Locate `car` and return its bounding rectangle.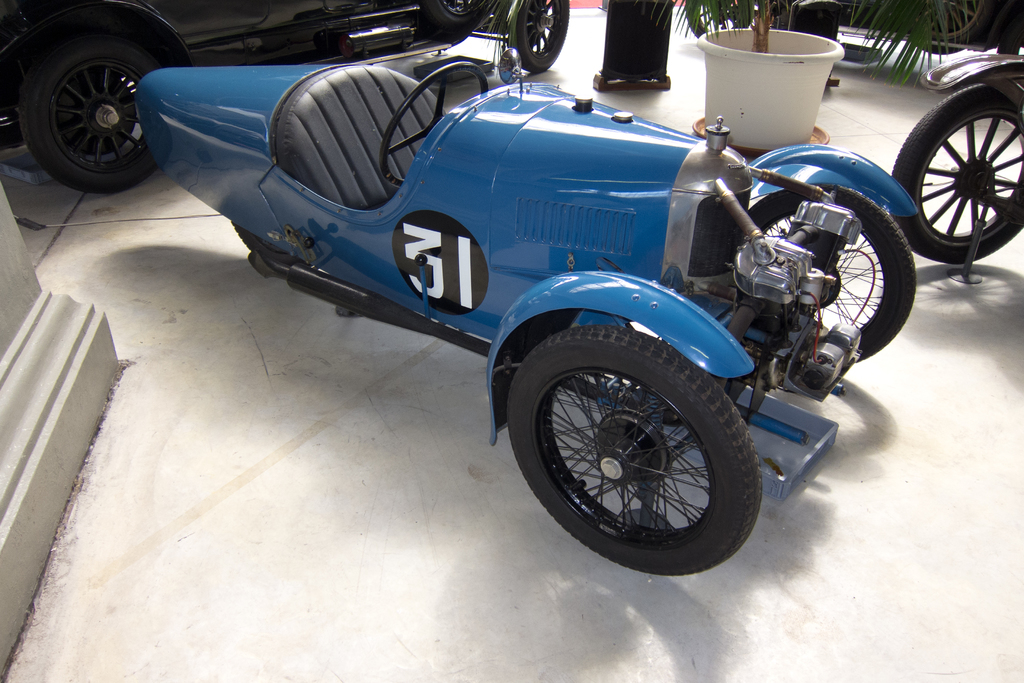
<bbox>686, 0, 1023, 57</bbox>.
